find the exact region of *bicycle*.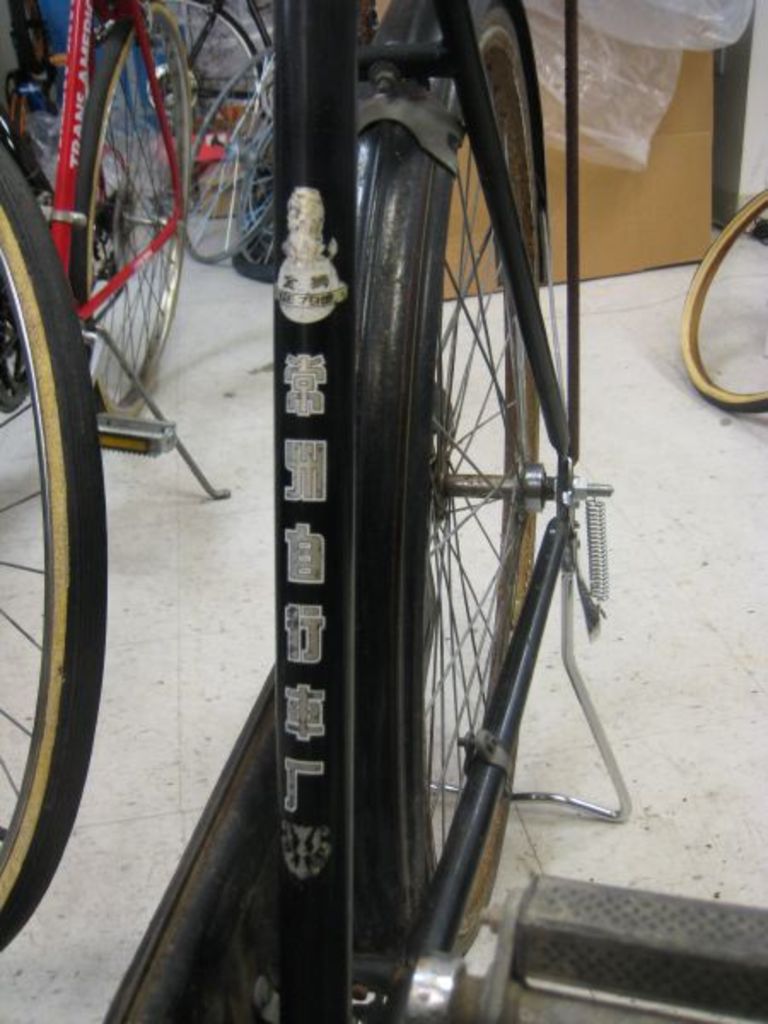
Exact region: select_region(82, 0, 633, 1022).
